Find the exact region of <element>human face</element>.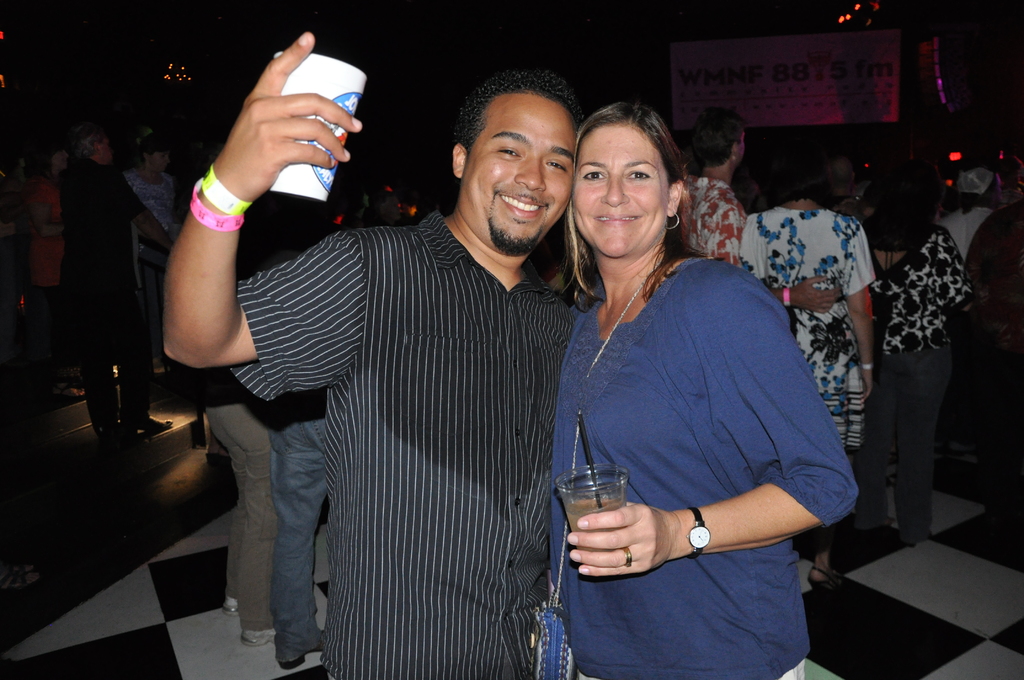
Exact region: [148,147,171,178].
